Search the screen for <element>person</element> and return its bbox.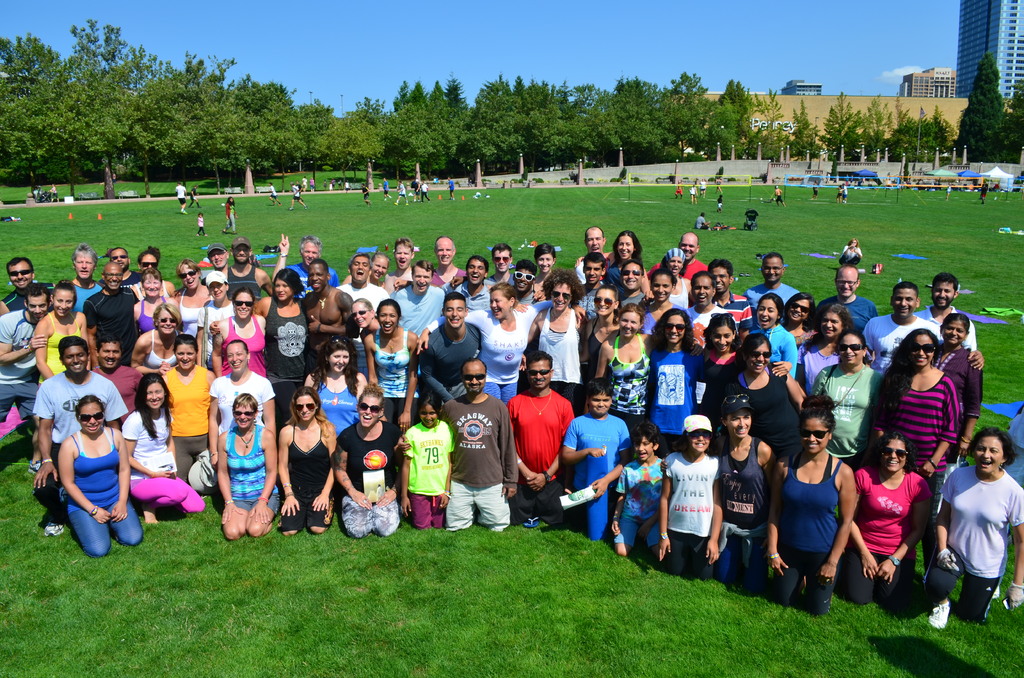
Found: box=[609, 420, 665, 560].
